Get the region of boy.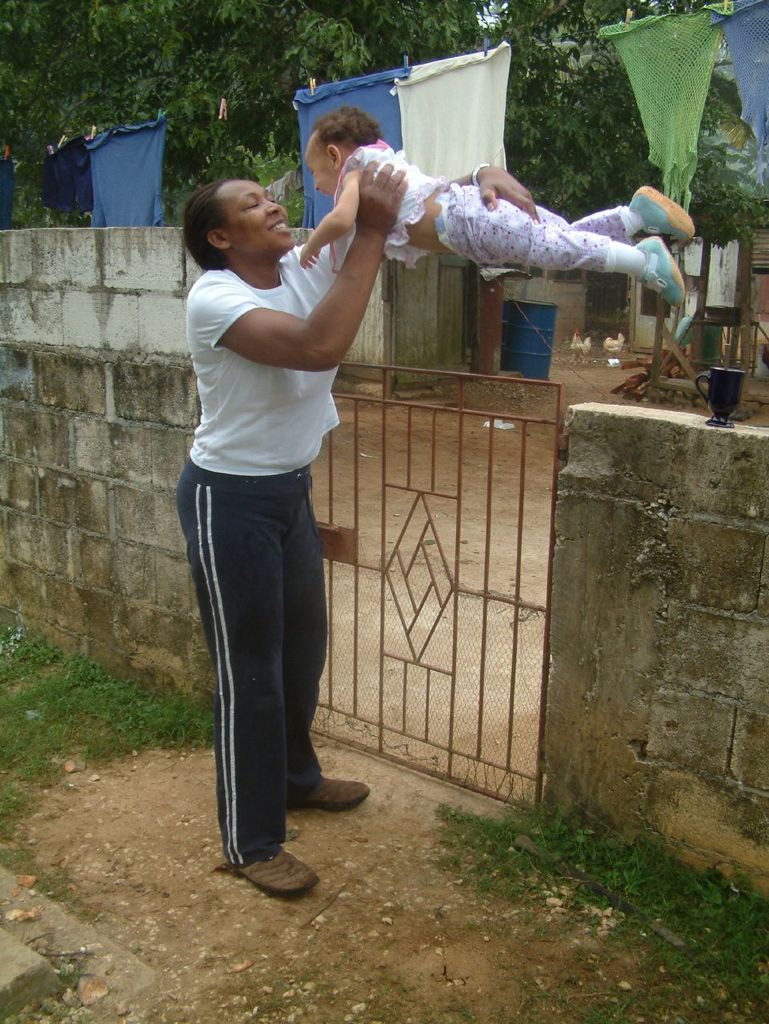
297/113/696/306.
